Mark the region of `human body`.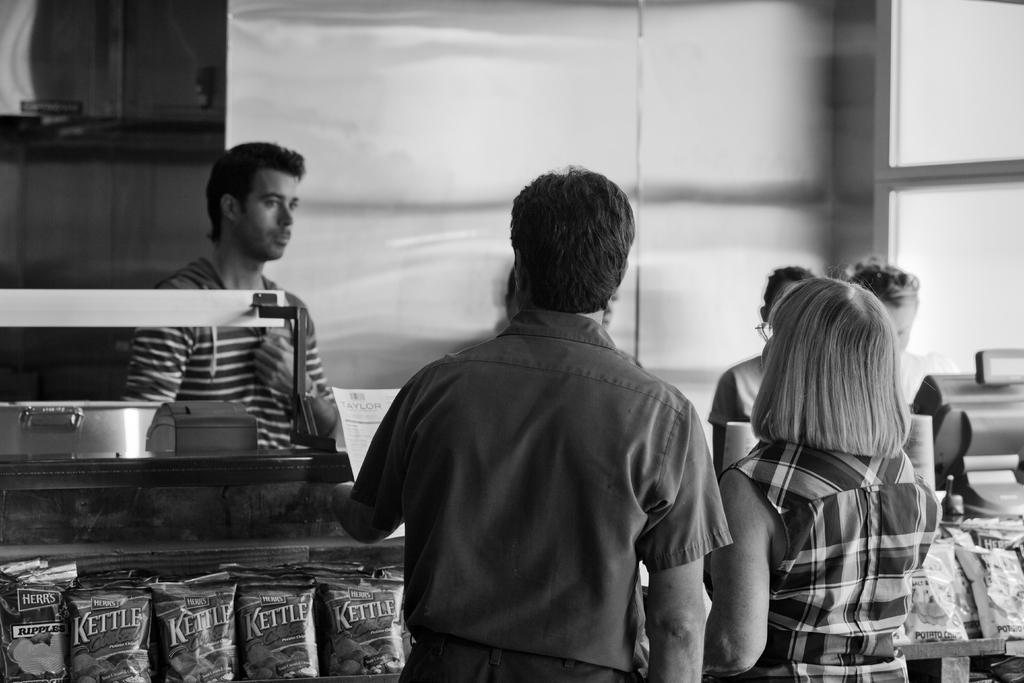
Region: 705/348/763/483.
